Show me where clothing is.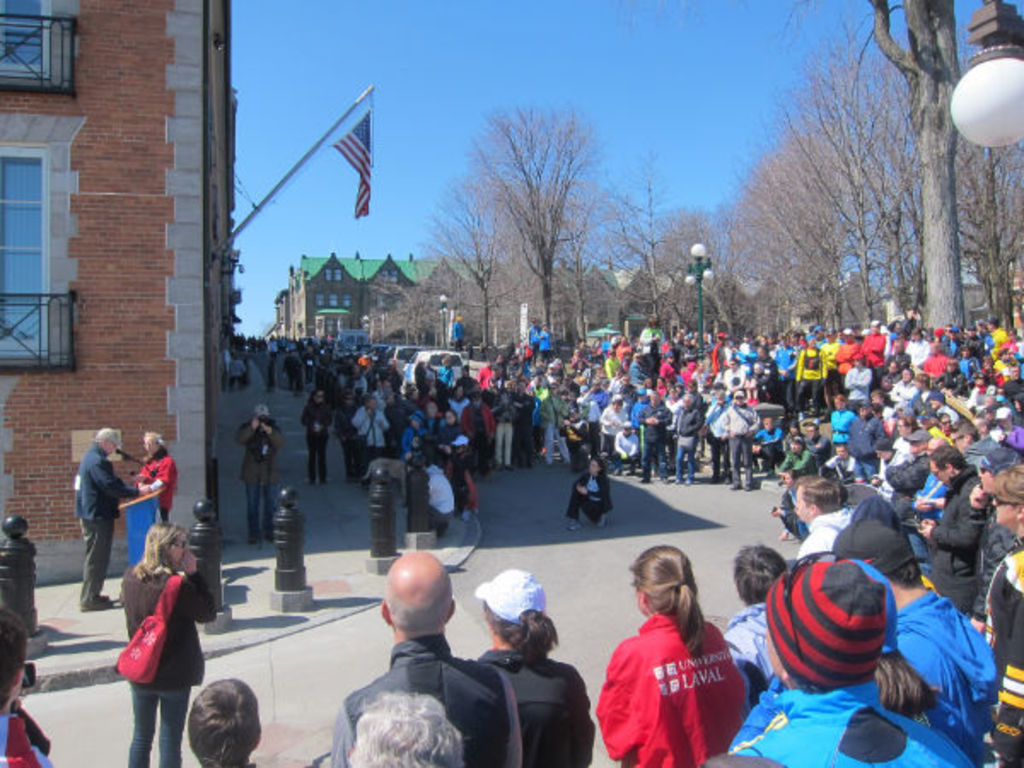
clothing is at (x1=442, y1=451, x2=474, y2=507).
